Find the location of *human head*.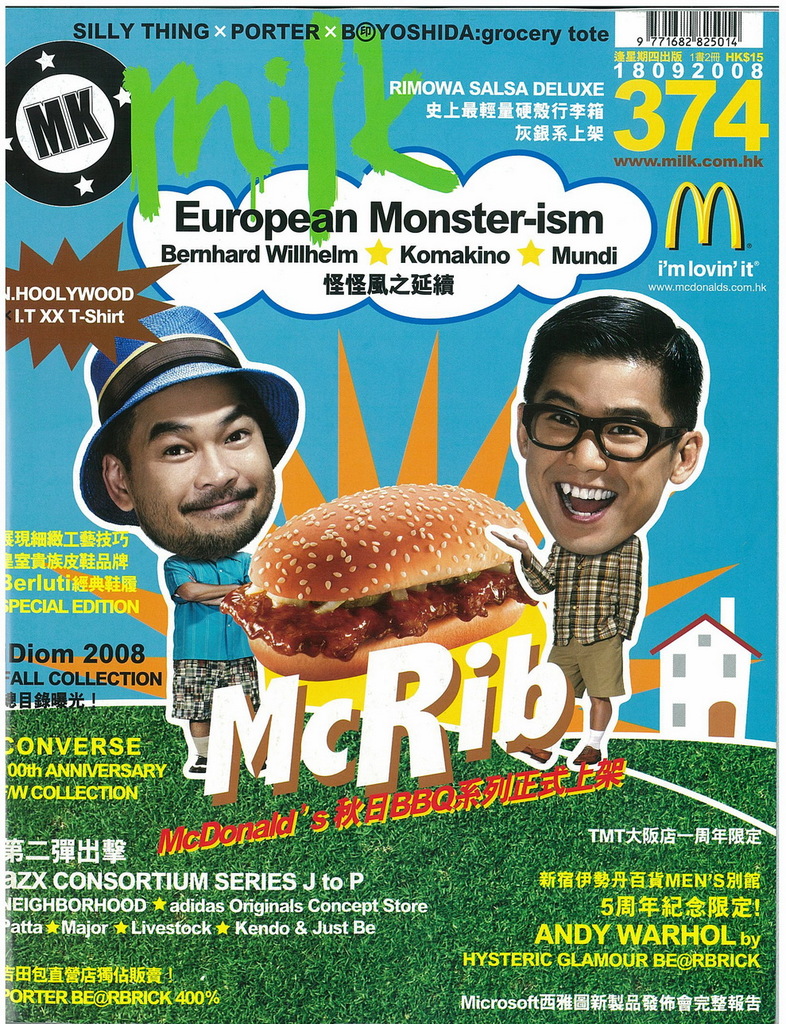
Location: rect(498, 296, 714, 541).
